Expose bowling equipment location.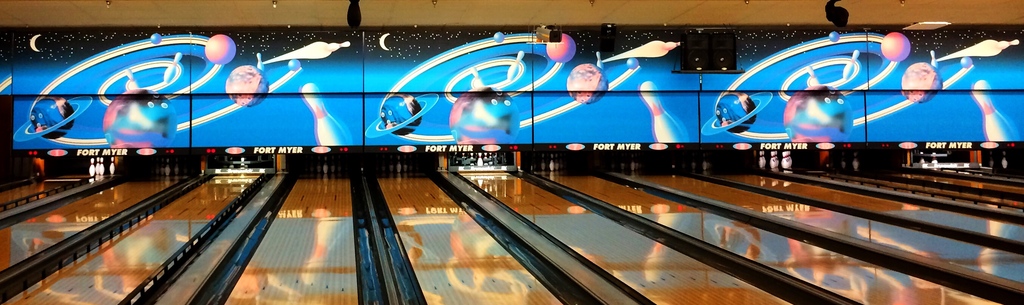
Exposed at (x1=100, y1=91, x2=178, y2=153).
